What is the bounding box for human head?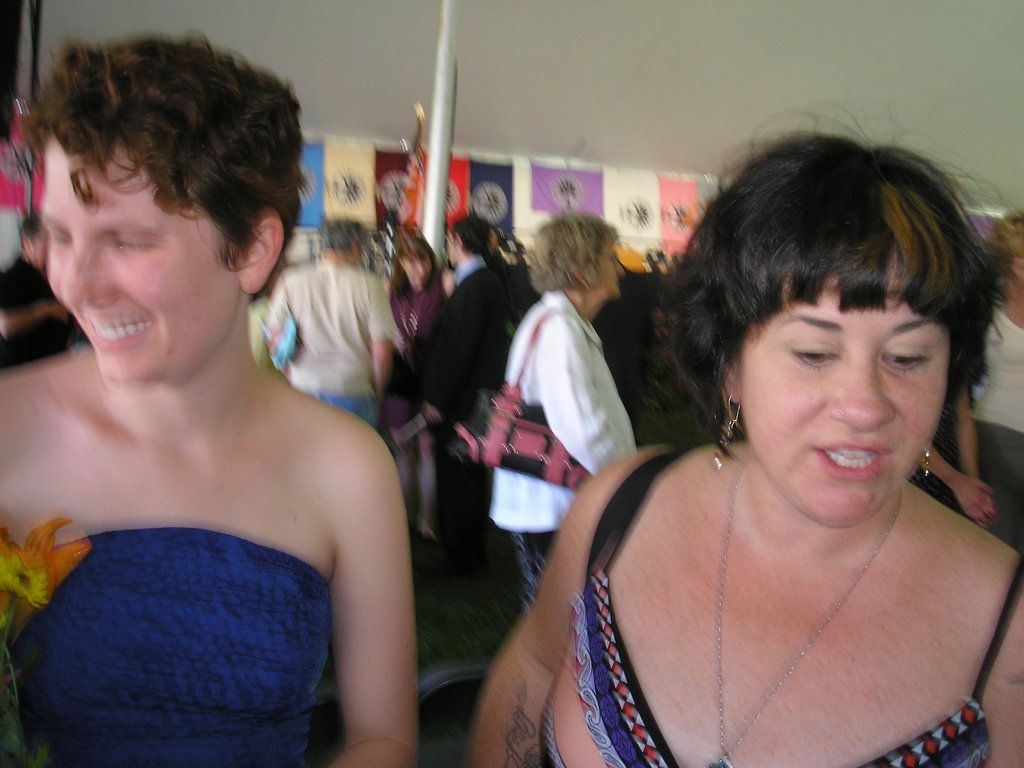
<region>42, 31, 322, 387</region>.
